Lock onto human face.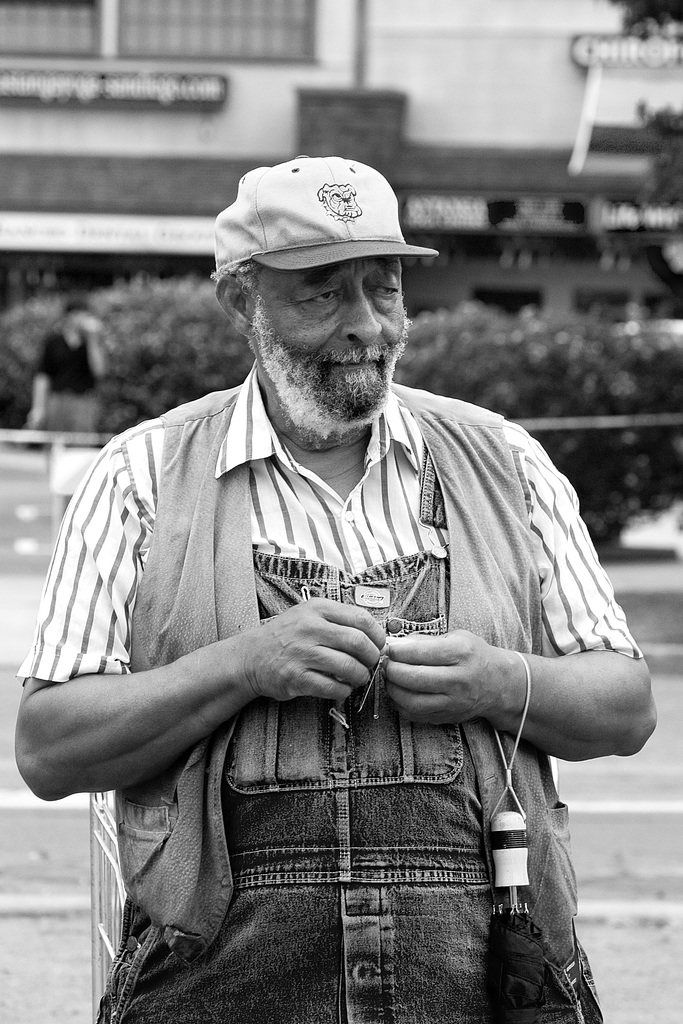
Locked: crop(246, 259, 404, 426).
